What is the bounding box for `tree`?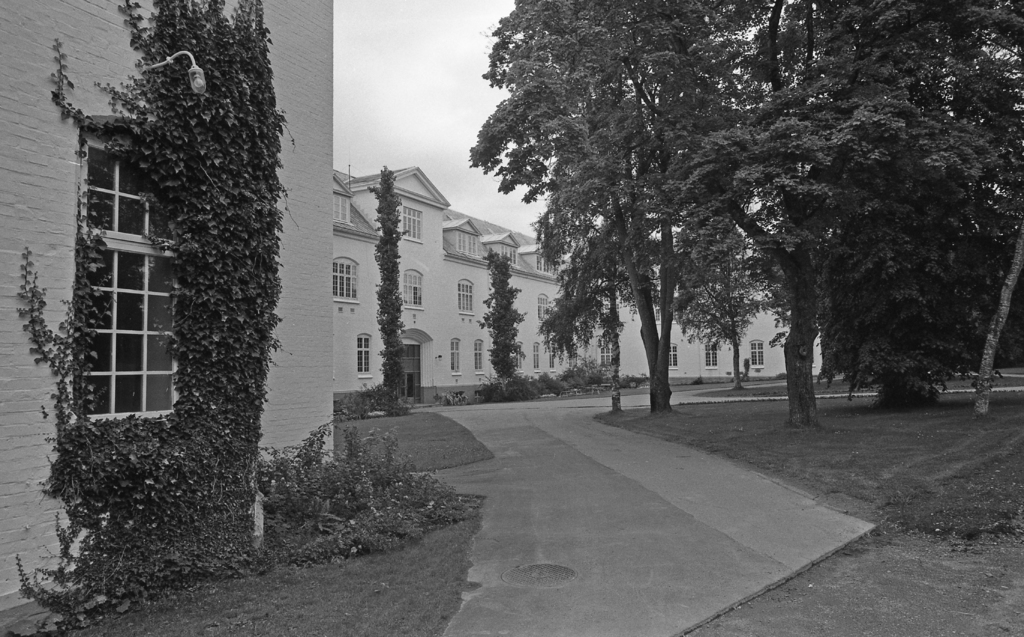
rect(476, 246, 529, 398).
